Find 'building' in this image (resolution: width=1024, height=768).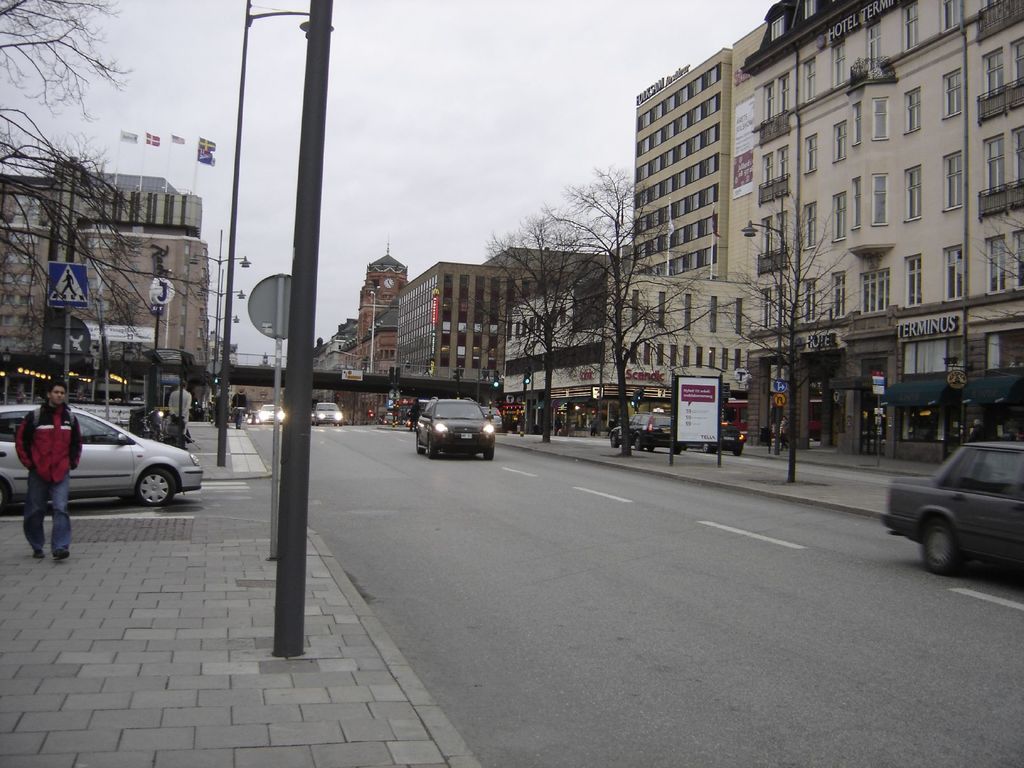
(left=0, top=157, right=211, bottom=416).
